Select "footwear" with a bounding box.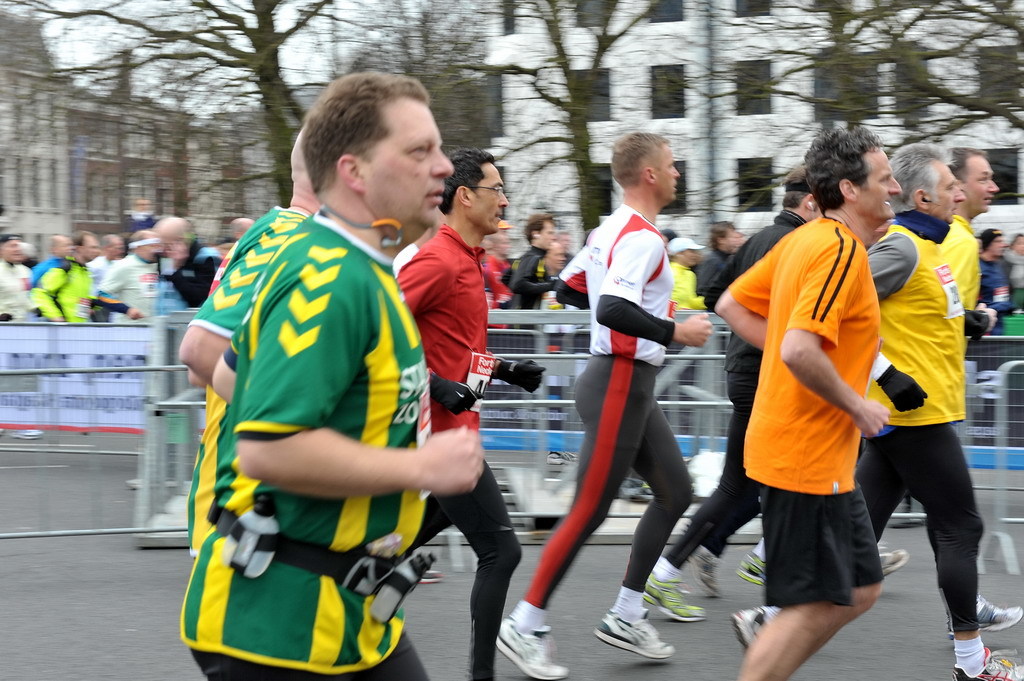
13,426,46,442.
